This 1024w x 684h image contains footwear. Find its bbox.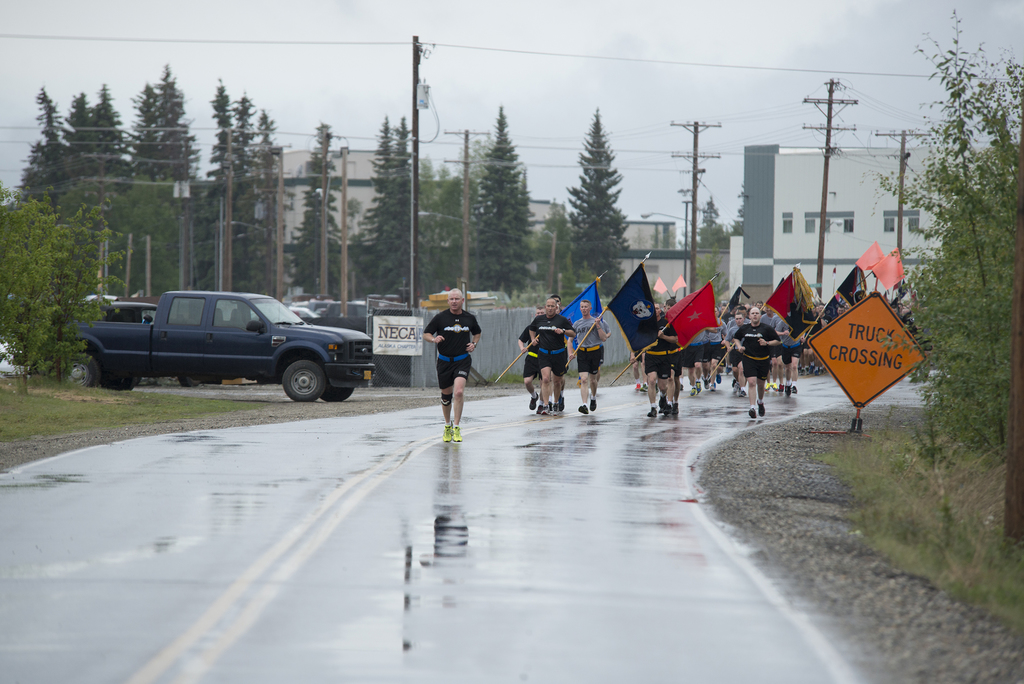
left=748, top=404, right=756, bottom=419.
